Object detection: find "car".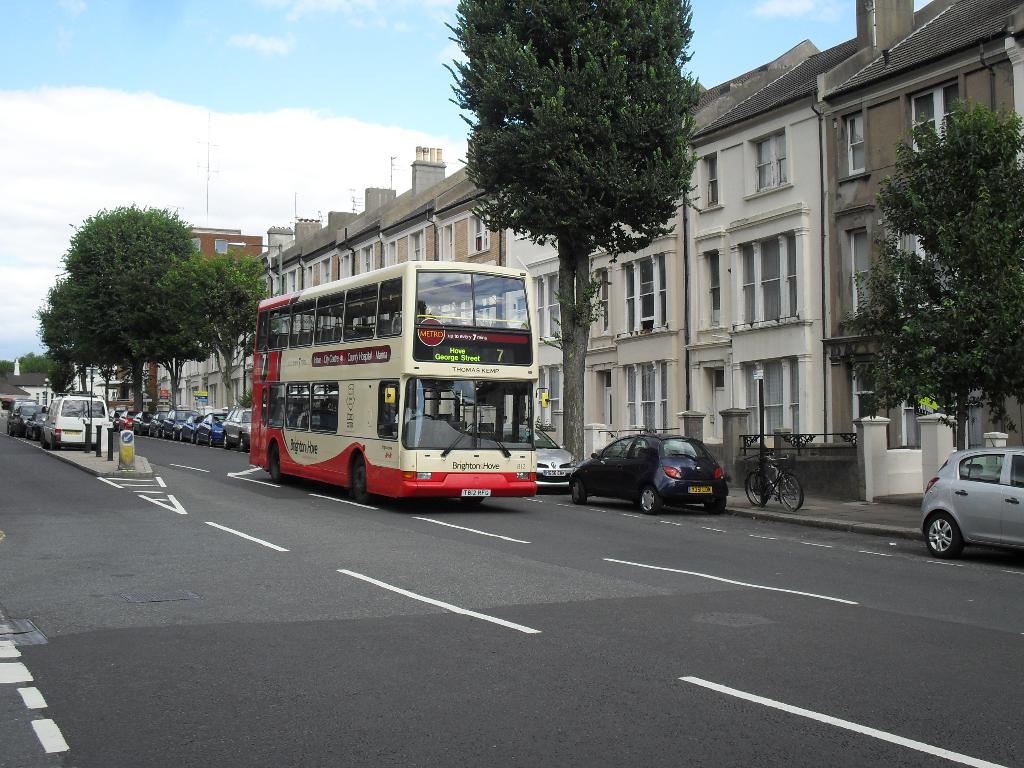
rect(26, 409, 48, 437).
